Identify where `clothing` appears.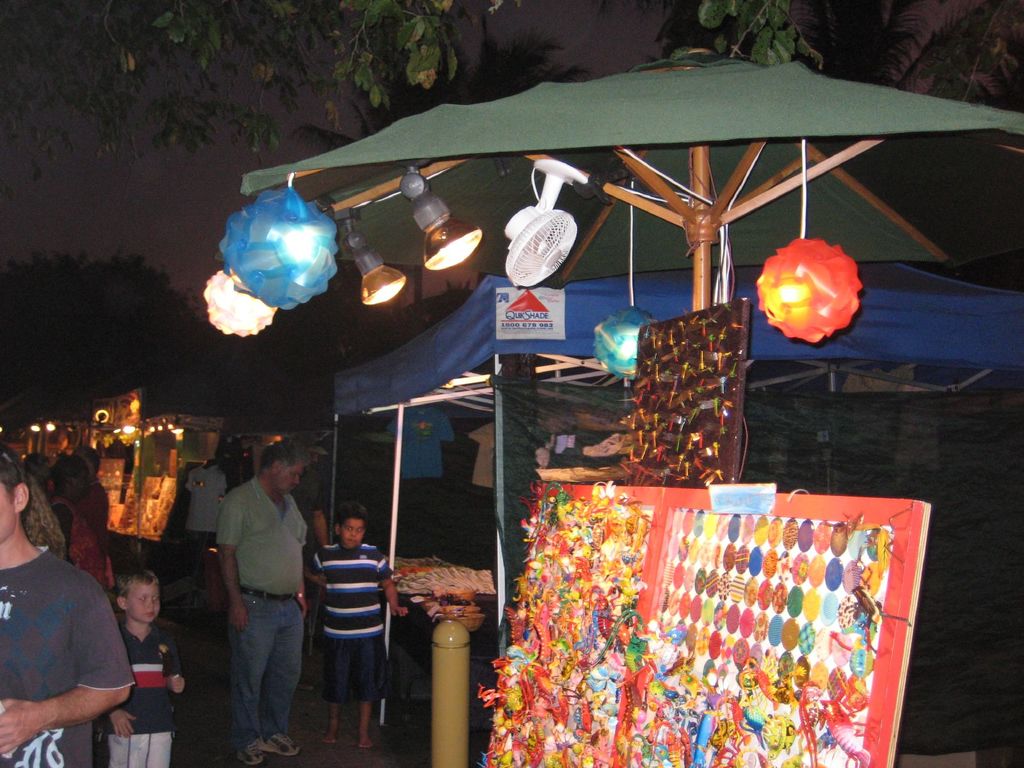
Appears at (96,621,185,767).
